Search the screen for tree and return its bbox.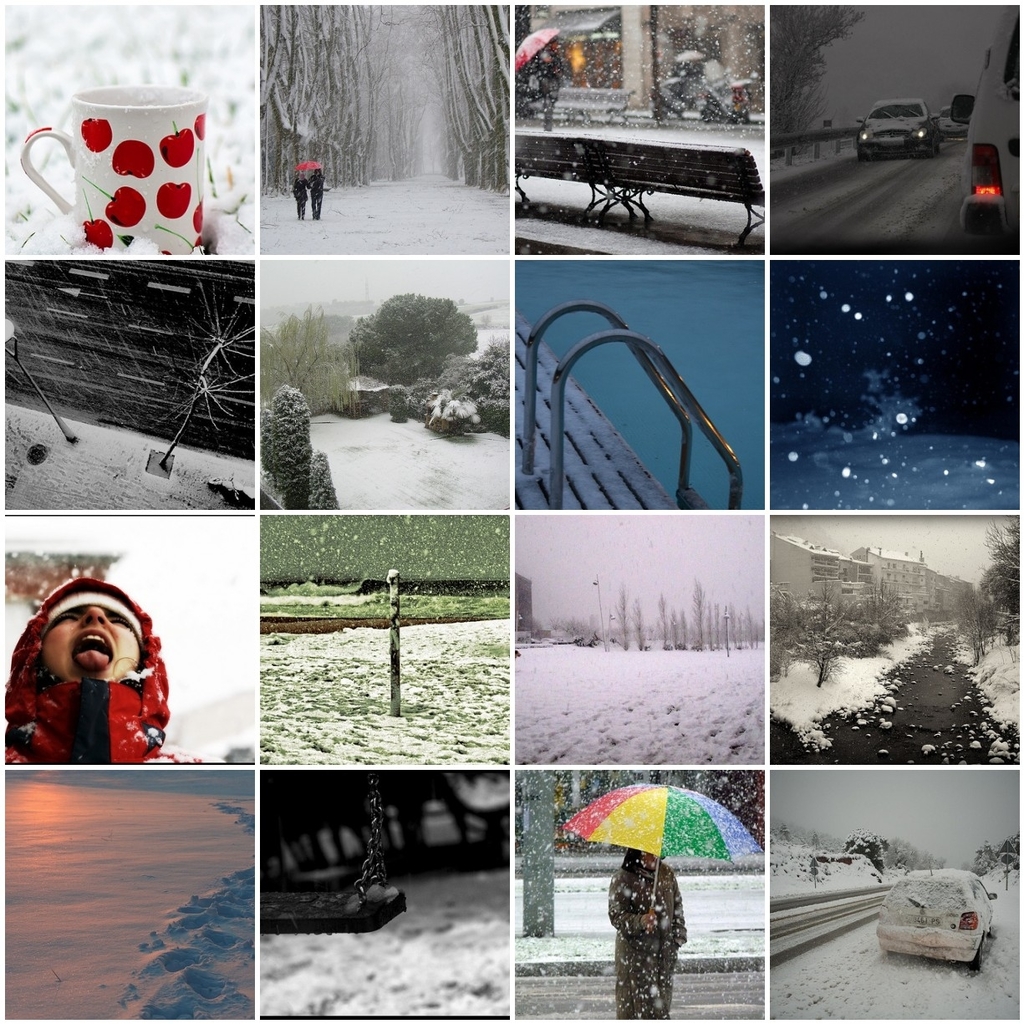
Found: 858,575,909,638.
